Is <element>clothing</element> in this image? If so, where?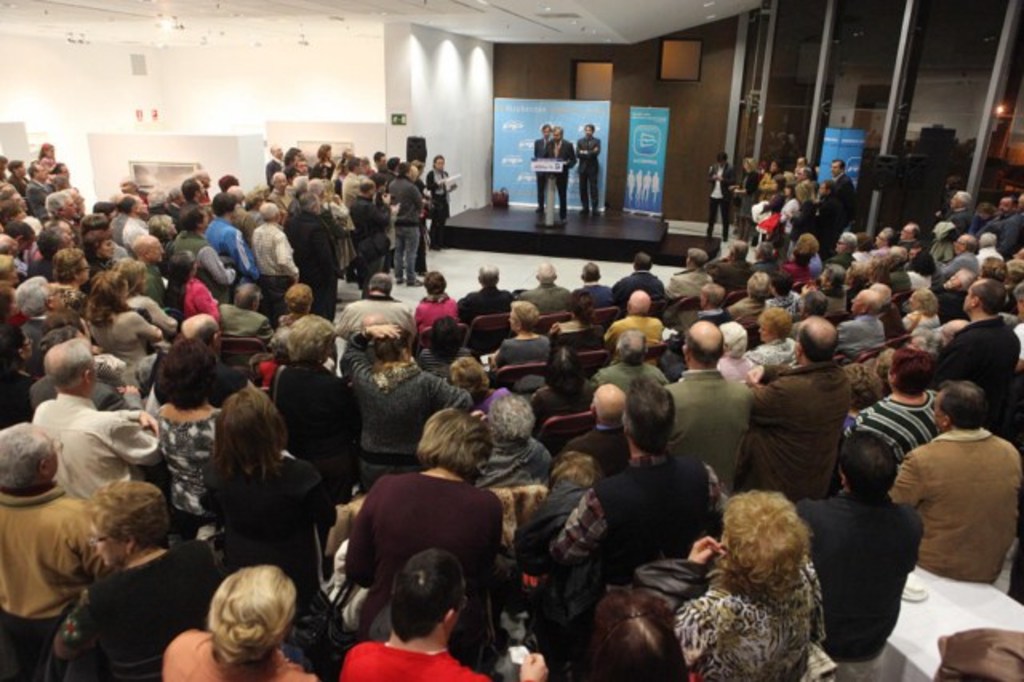
Yes, at [left=845, top=391, right=965, bottom=480].
